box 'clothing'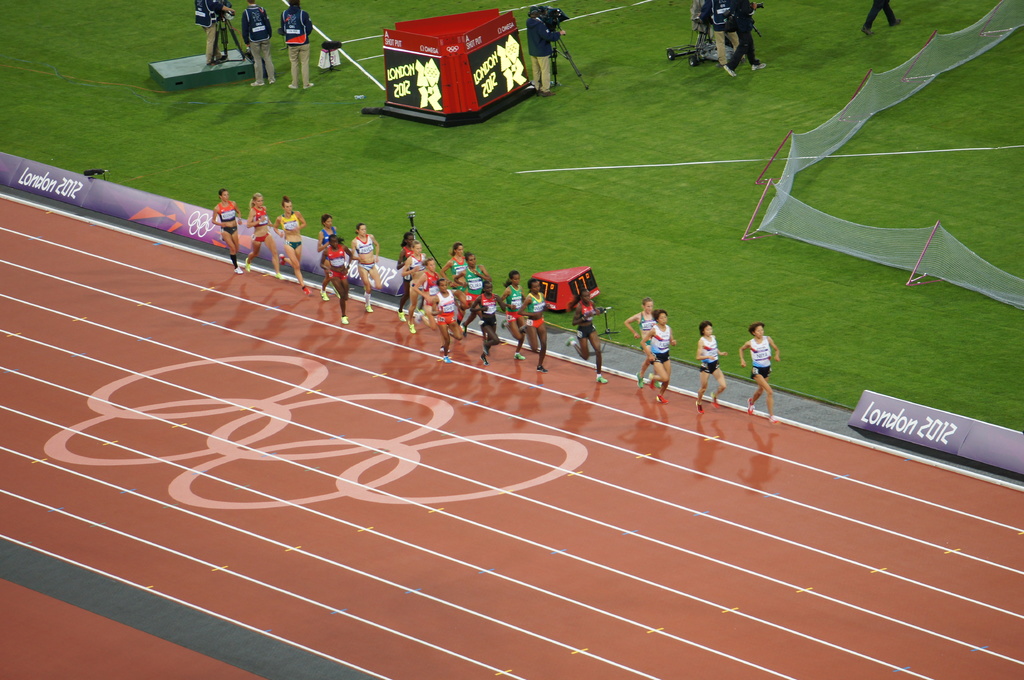
rect(862, 0, 900, 42)
